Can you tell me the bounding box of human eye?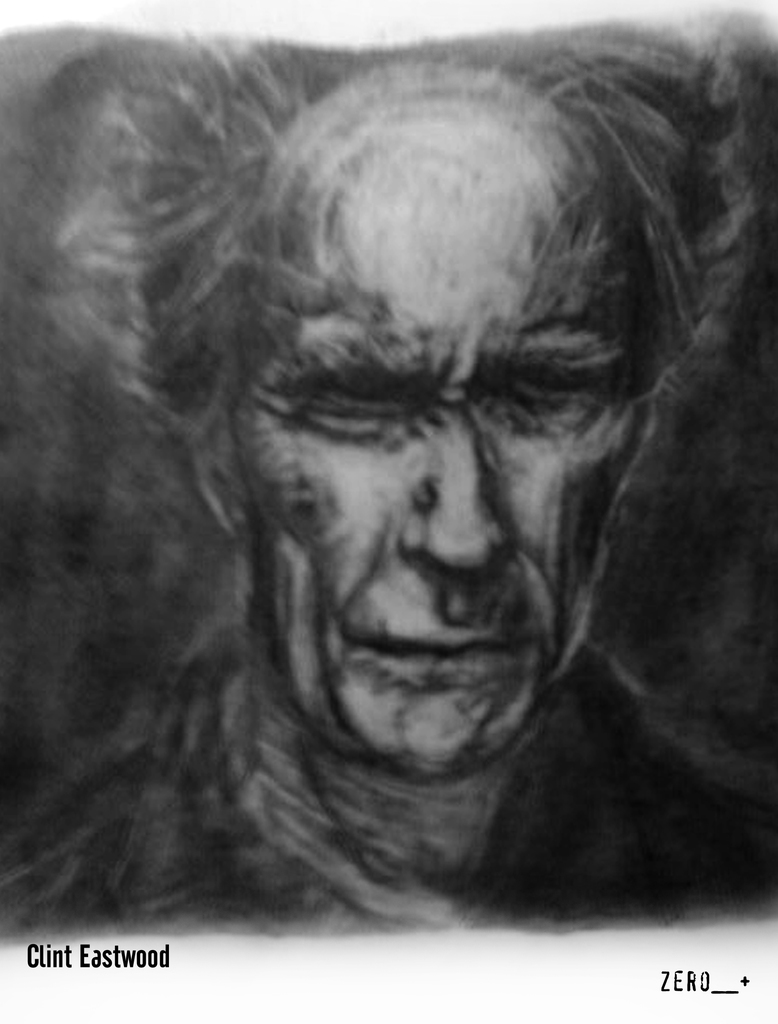
<bbox>499, 381, 581, 426</bbox>.
